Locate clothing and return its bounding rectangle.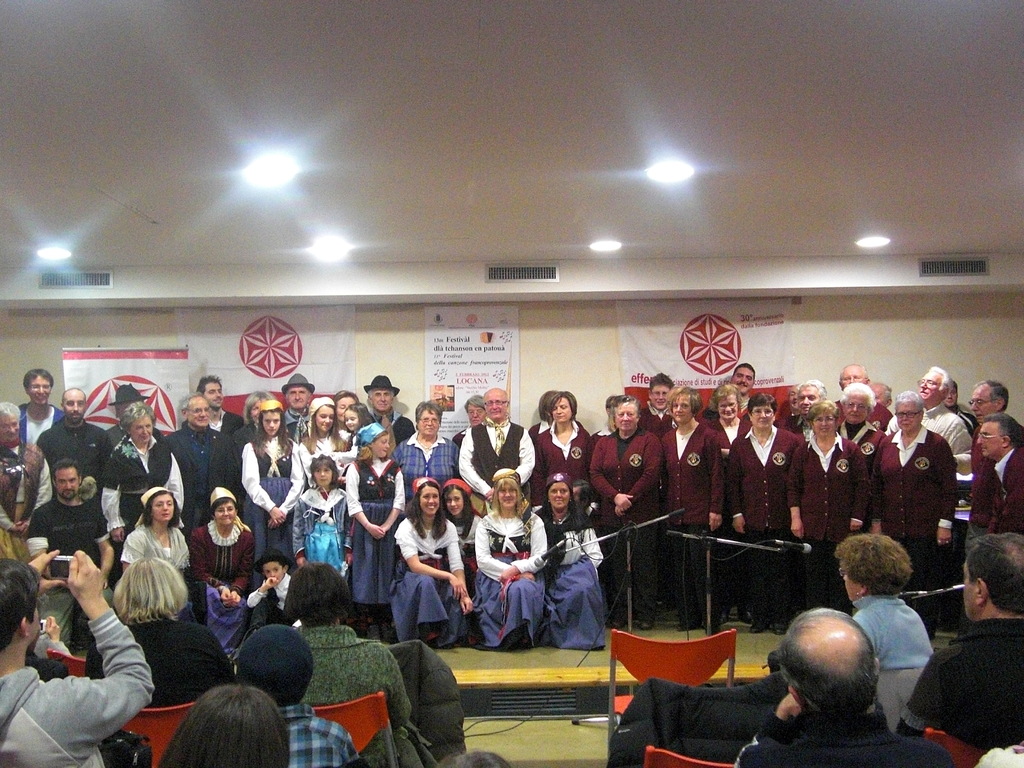
<box>296,626,440,764</box>.
